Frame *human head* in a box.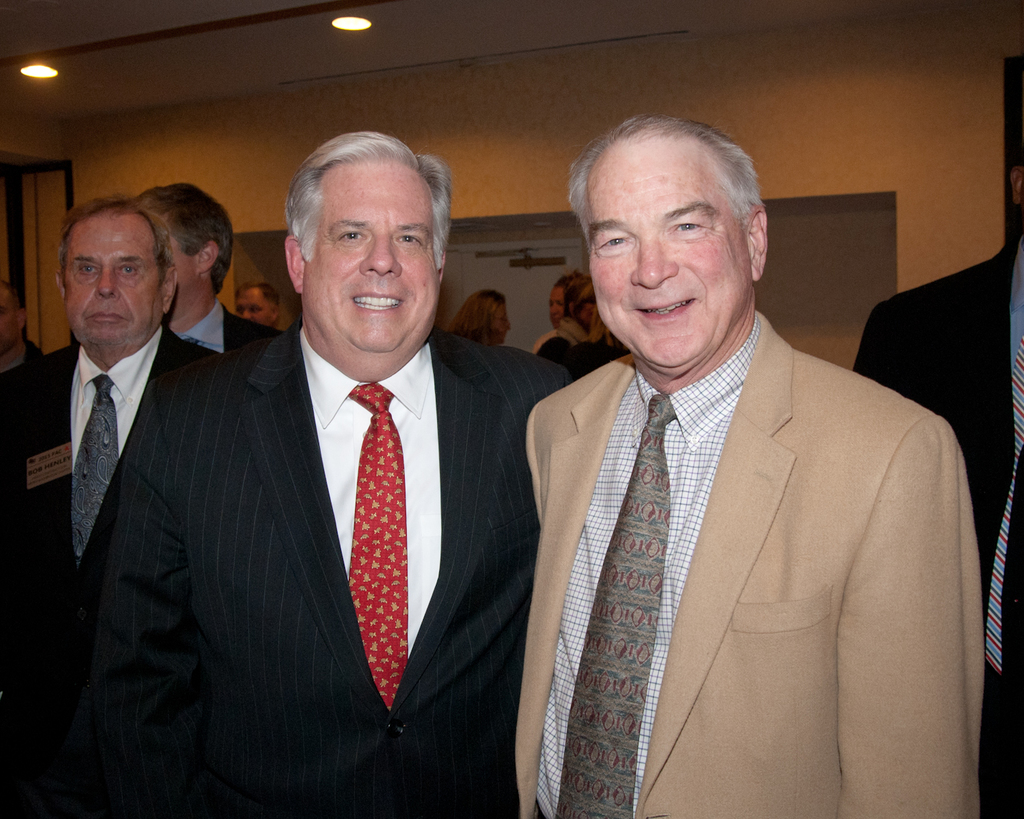
[549, 274, 577, 328].
